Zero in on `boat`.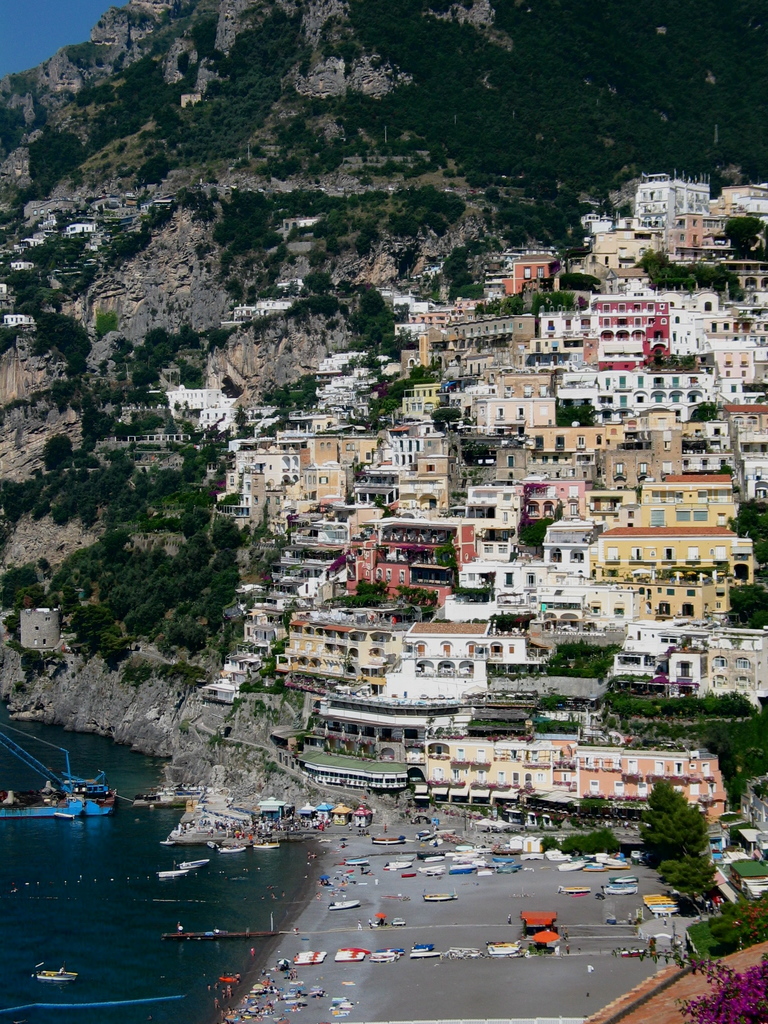
Zeroed in: [left=209, top=842, right=248, bottom=857].
